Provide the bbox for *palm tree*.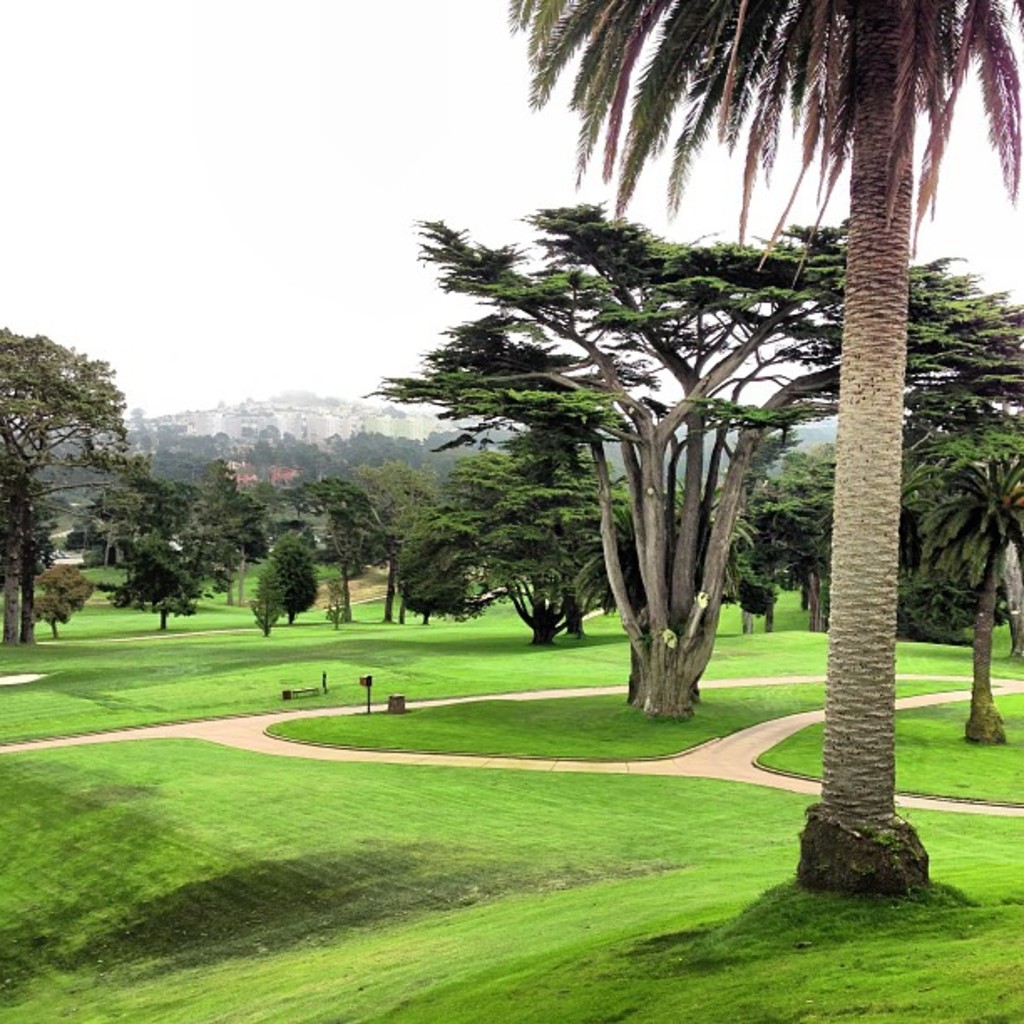
<box>238,489,390,748</box>.
